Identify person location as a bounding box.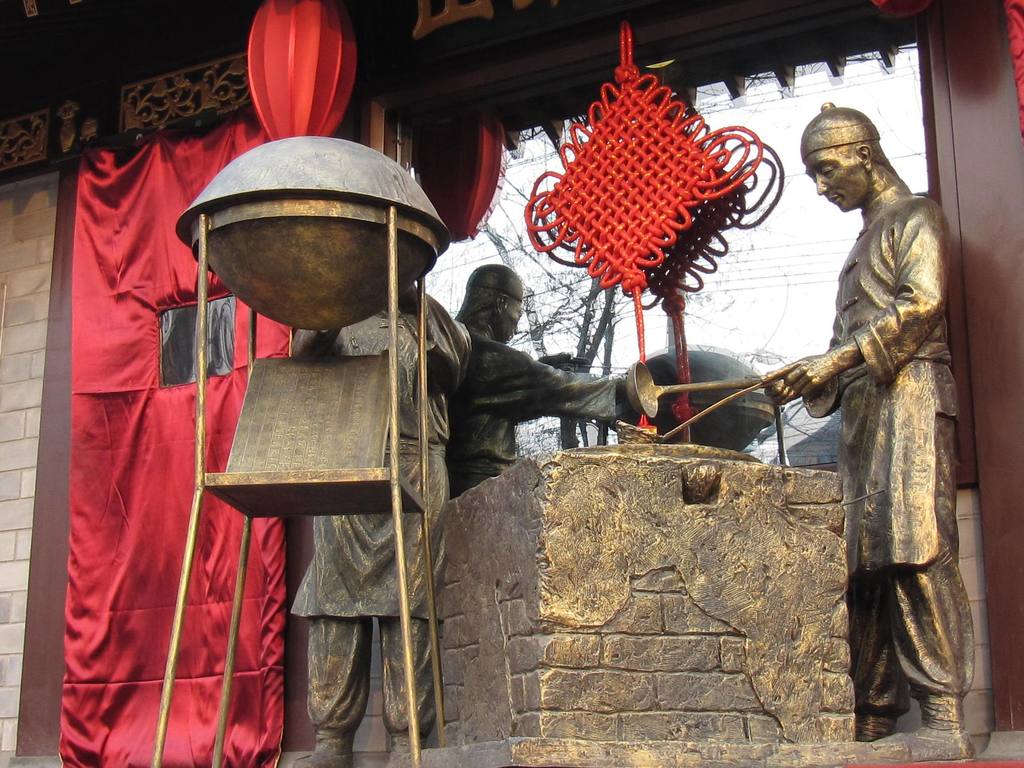
(291,280,475,767).
